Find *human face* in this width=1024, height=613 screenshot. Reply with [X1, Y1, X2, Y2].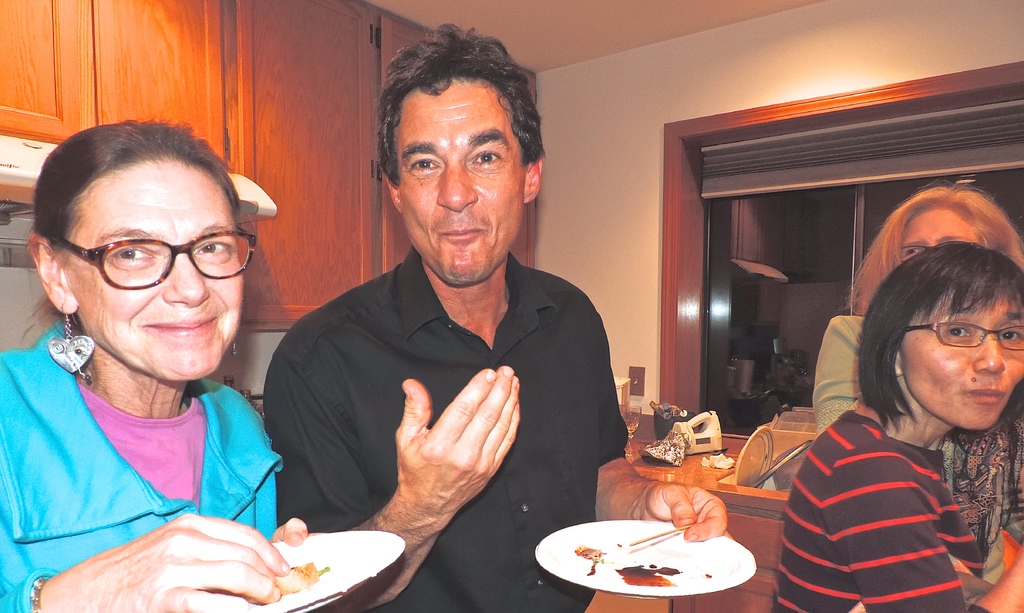
[899, 288, 1023, 432].
